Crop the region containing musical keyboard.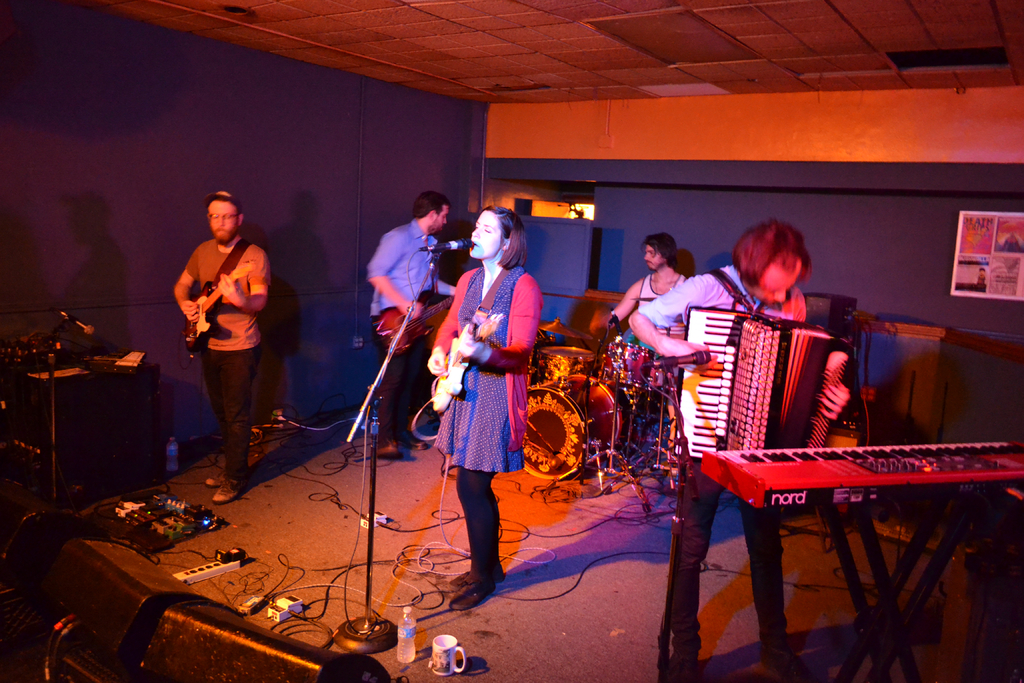
Crop region: x1=681, y1=408, x2=1022, y2=525.
